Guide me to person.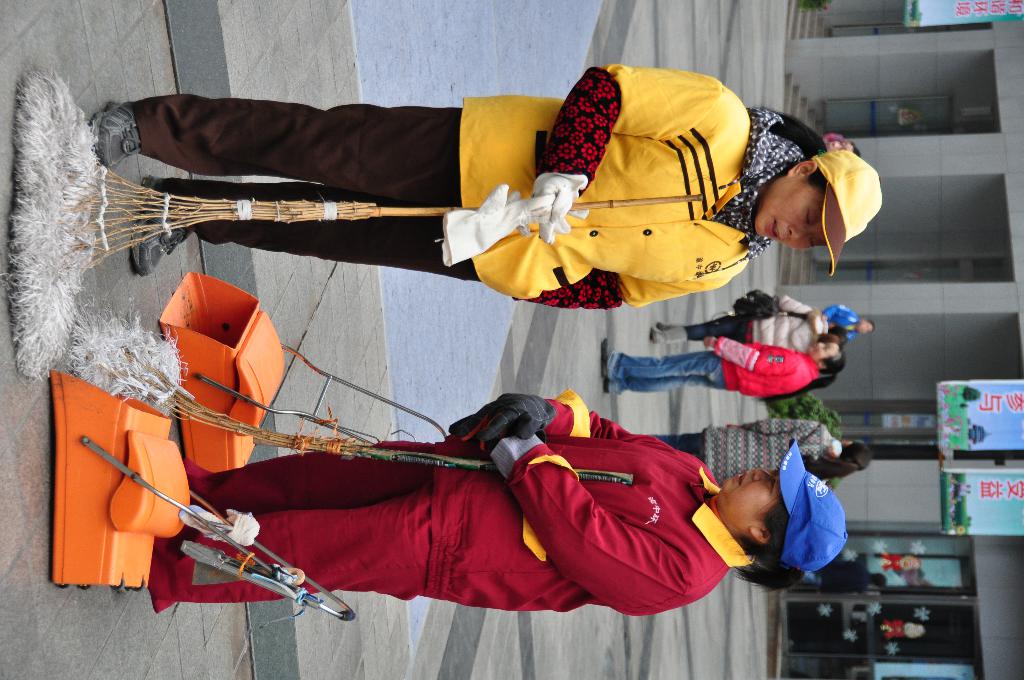
Guidance: (left=828, top=302, right=880, bottom=344).
